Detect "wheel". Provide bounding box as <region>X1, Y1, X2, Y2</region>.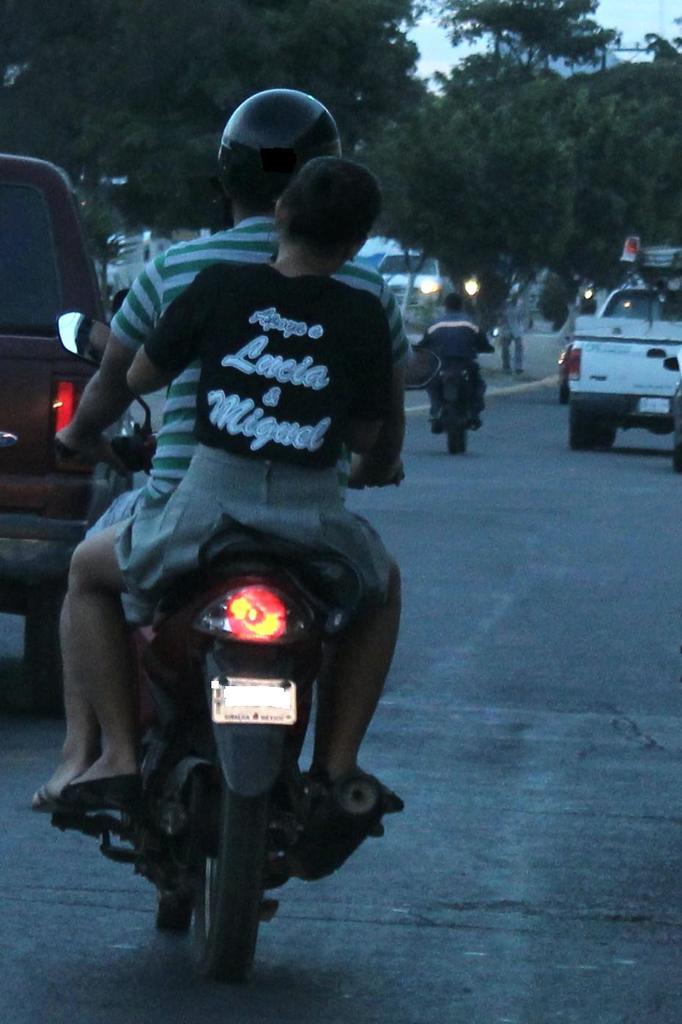
<region>177, 792, 269, 985</region>.
